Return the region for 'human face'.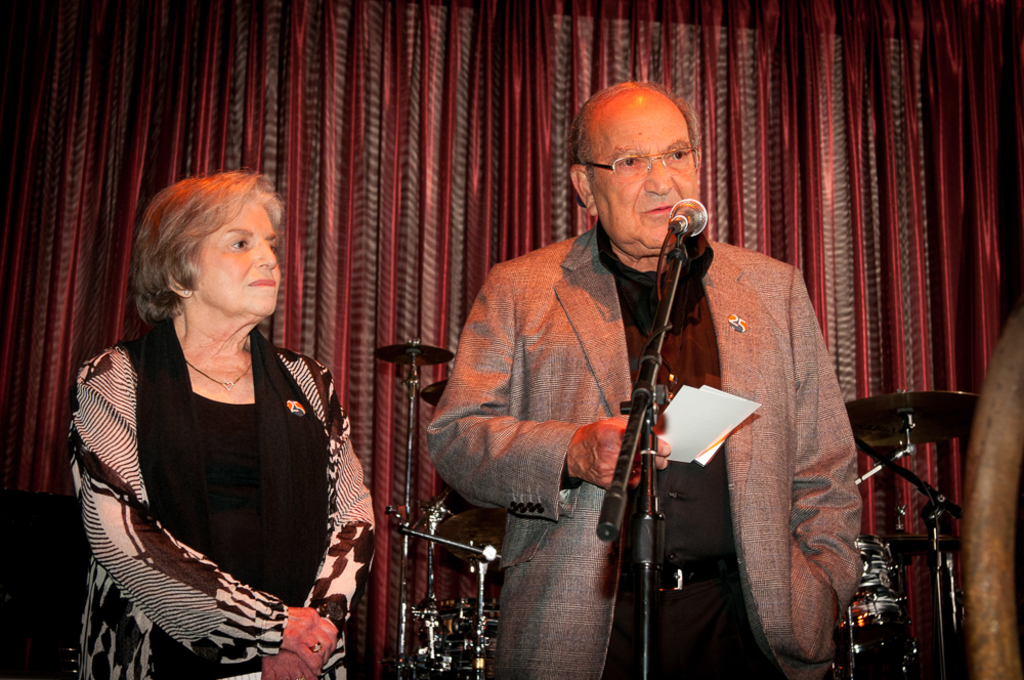
<region>587, 92, 712, 260</region>.
